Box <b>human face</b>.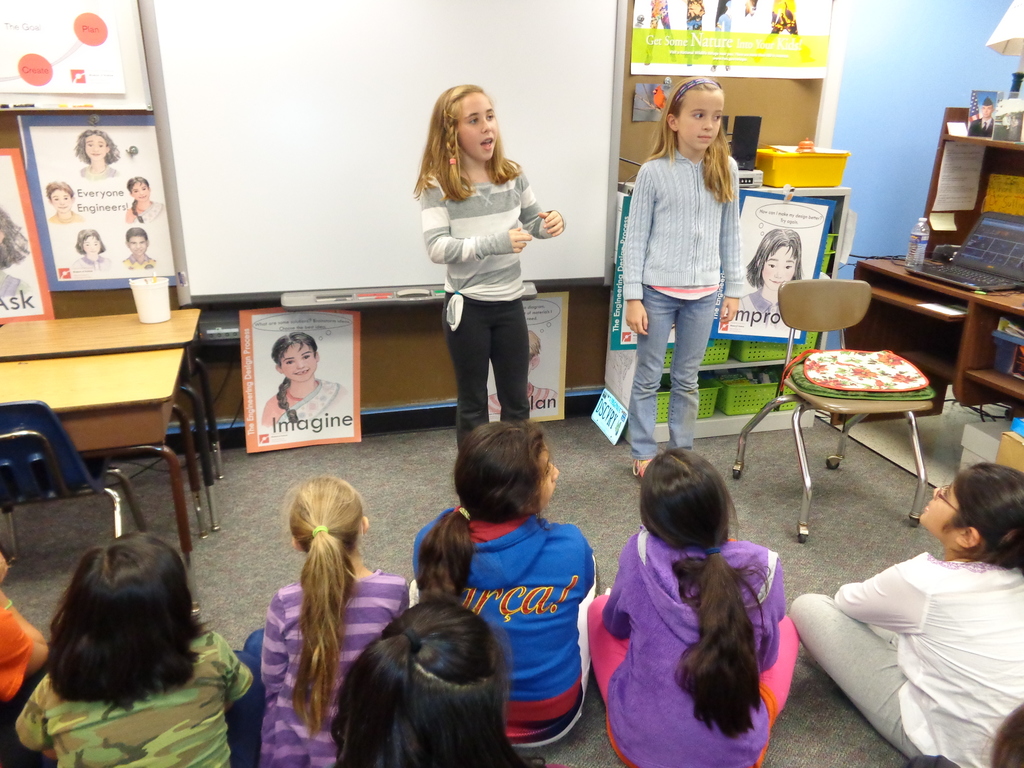
detection(919, 484, 957, 534).
